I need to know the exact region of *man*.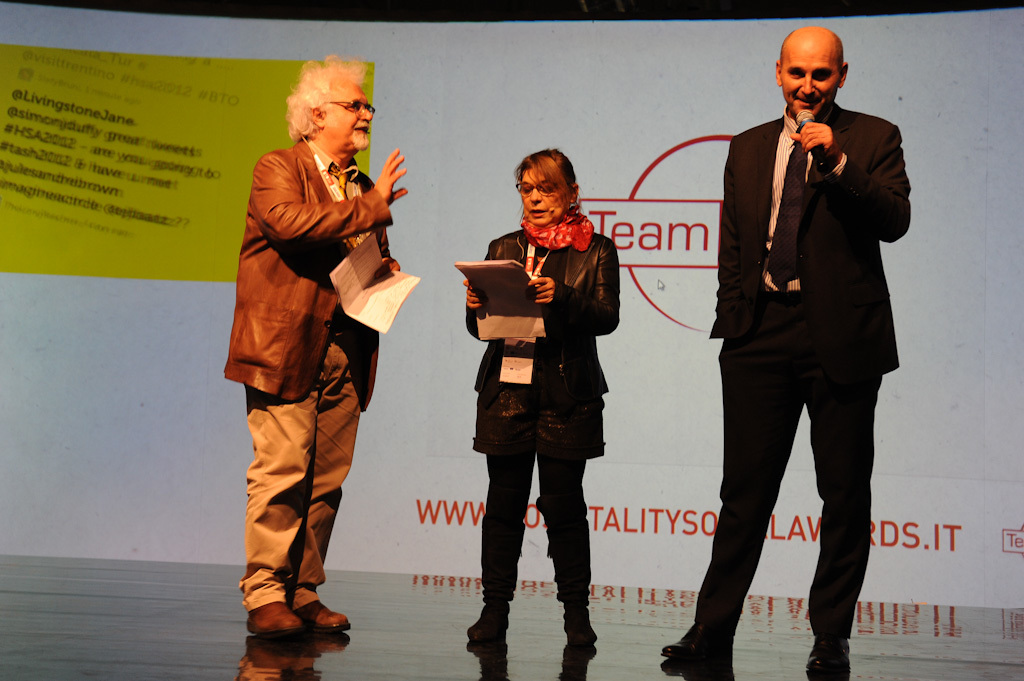
Region: [x1=673, y1=14, x2=918, y2=672].
